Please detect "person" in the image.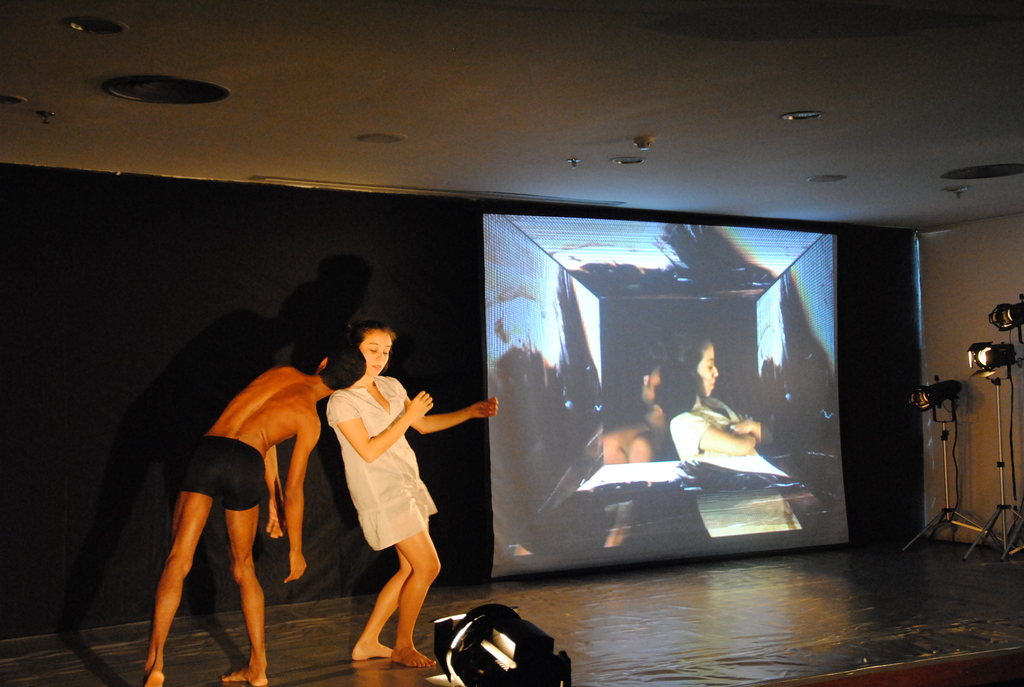
(604,358,698,464).
